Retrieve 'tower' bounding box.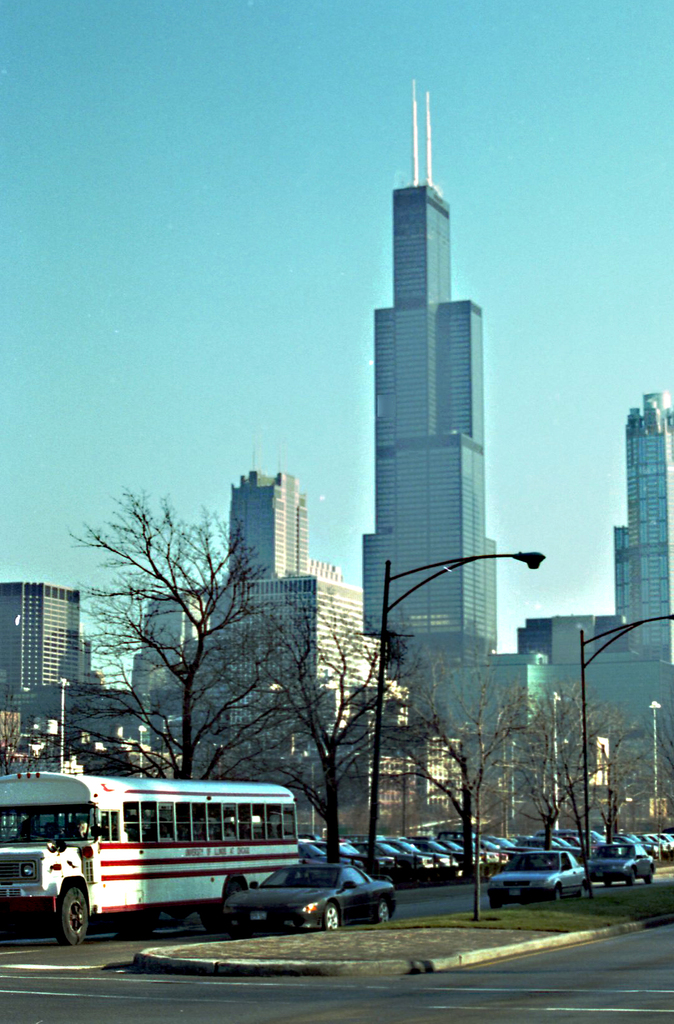
Bounding box: (left=215, top=461, right=342, bottom=619).
